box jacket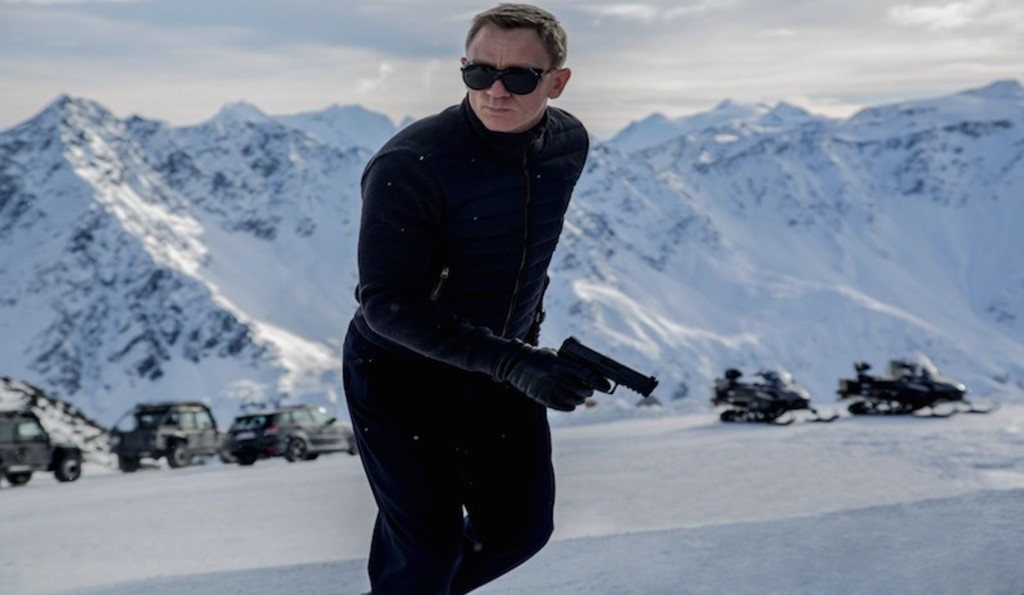
box=[361, 101, 589, 358]
